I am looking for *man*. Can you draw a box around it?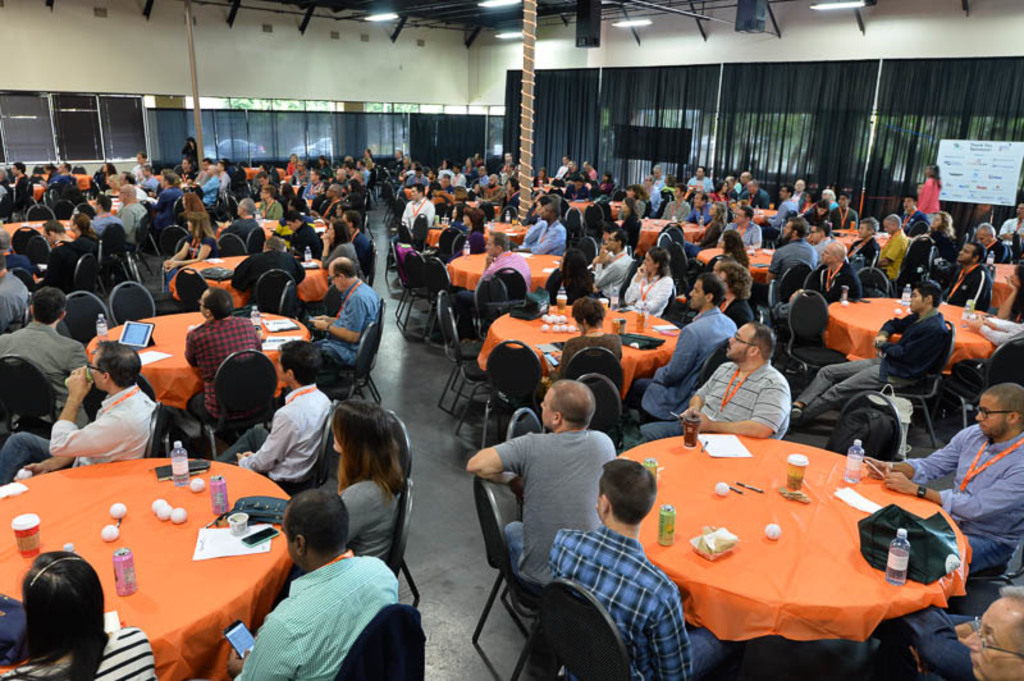
Sure, the bounding box is <box>623,269,740,421</box>.
